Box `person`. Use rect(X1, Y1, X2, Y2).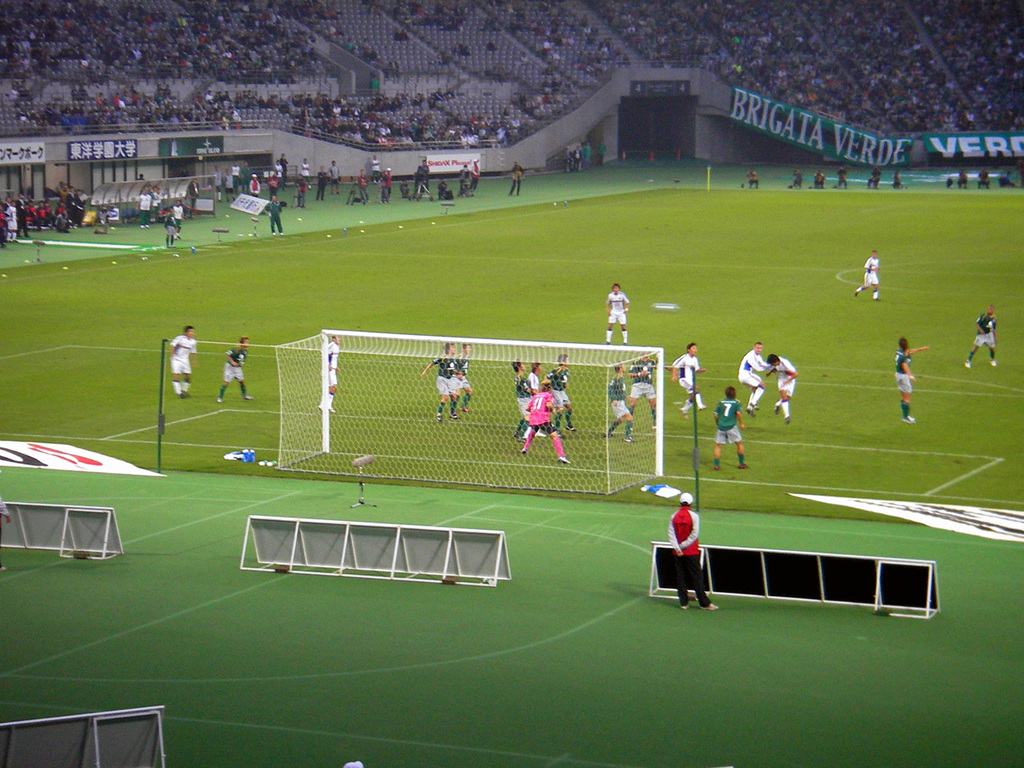
rect(378, 171, 390, 203).
